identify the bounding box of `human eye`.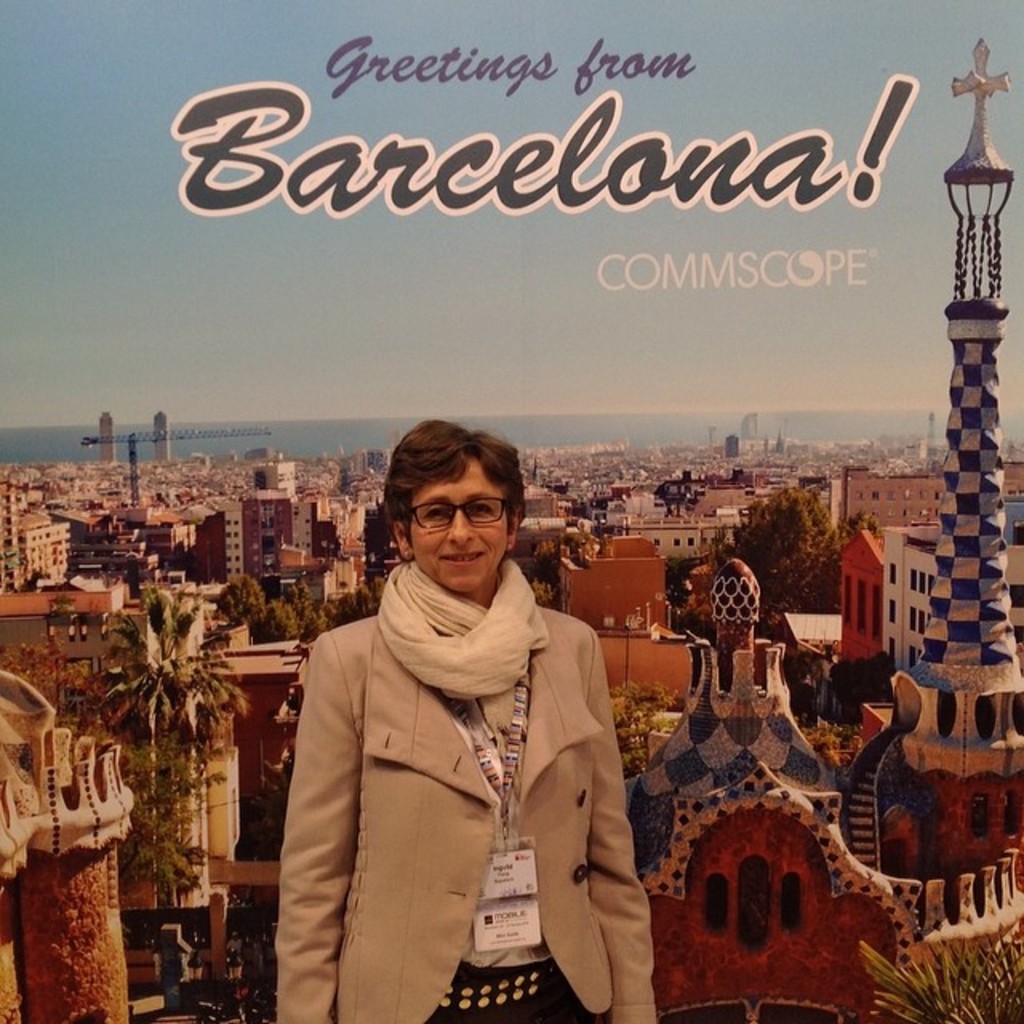
[left=467, top=496, right=496, bottom=518].
